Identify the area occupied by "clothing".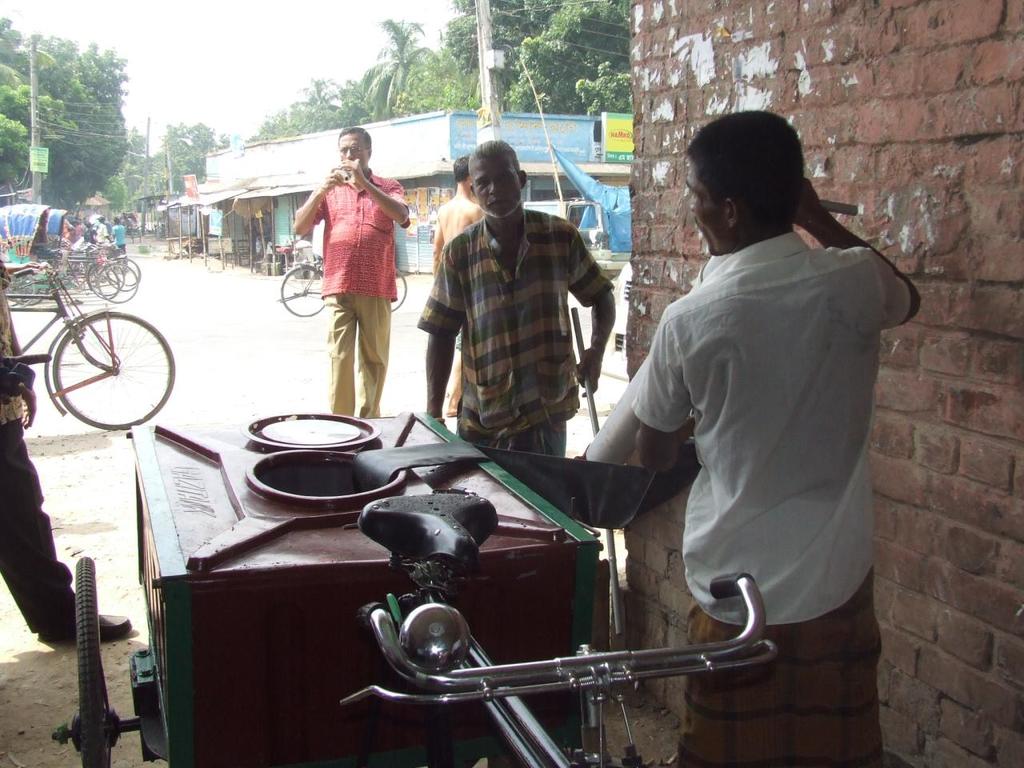
Area: {"x1": 118, "y1": 224, "x2": 130, "y2": 247}.
